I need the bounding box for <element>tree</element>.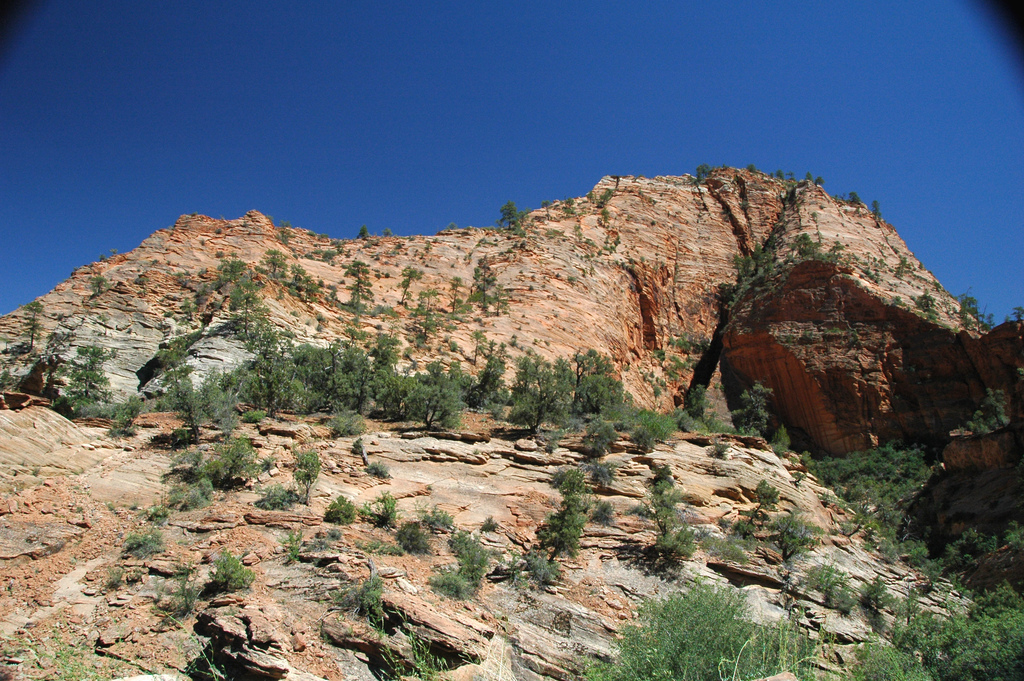
Here it is: x1=346 y1=256 x2=373 y2=320.
